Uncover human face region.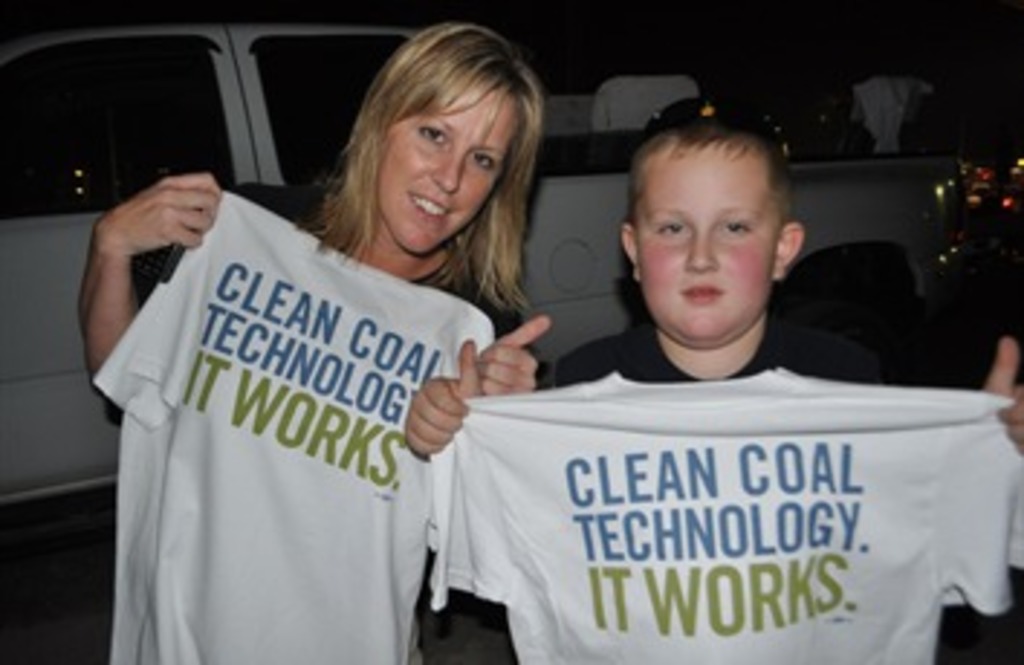
Uncovered: box(613, 136, 793, 332).
